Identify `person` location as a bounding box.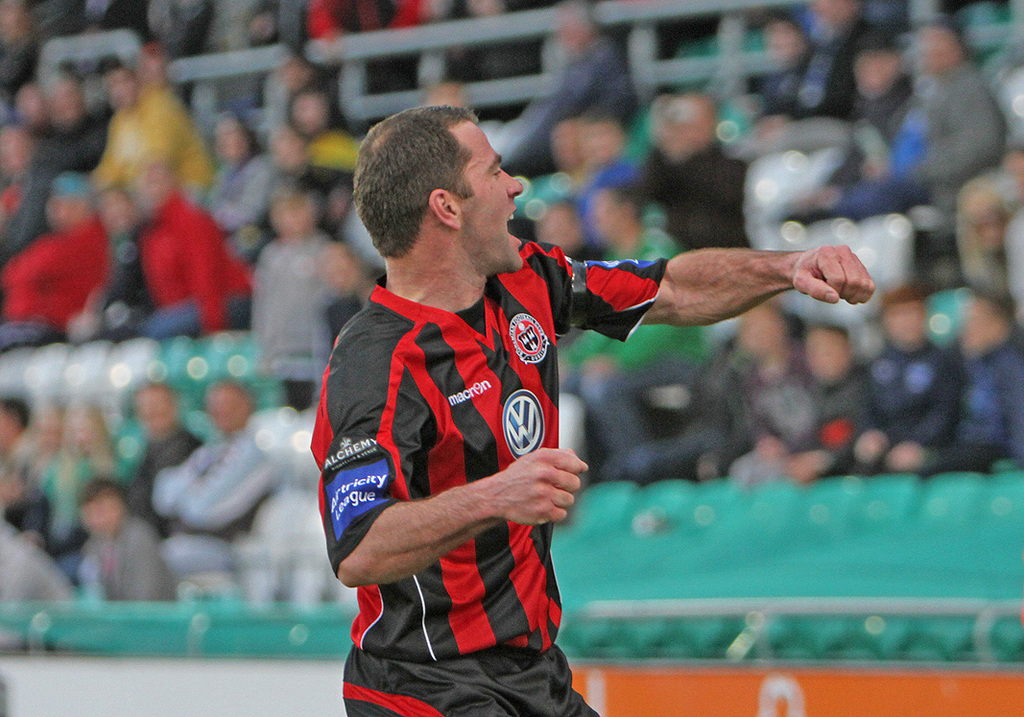
[544,106,583,200].
